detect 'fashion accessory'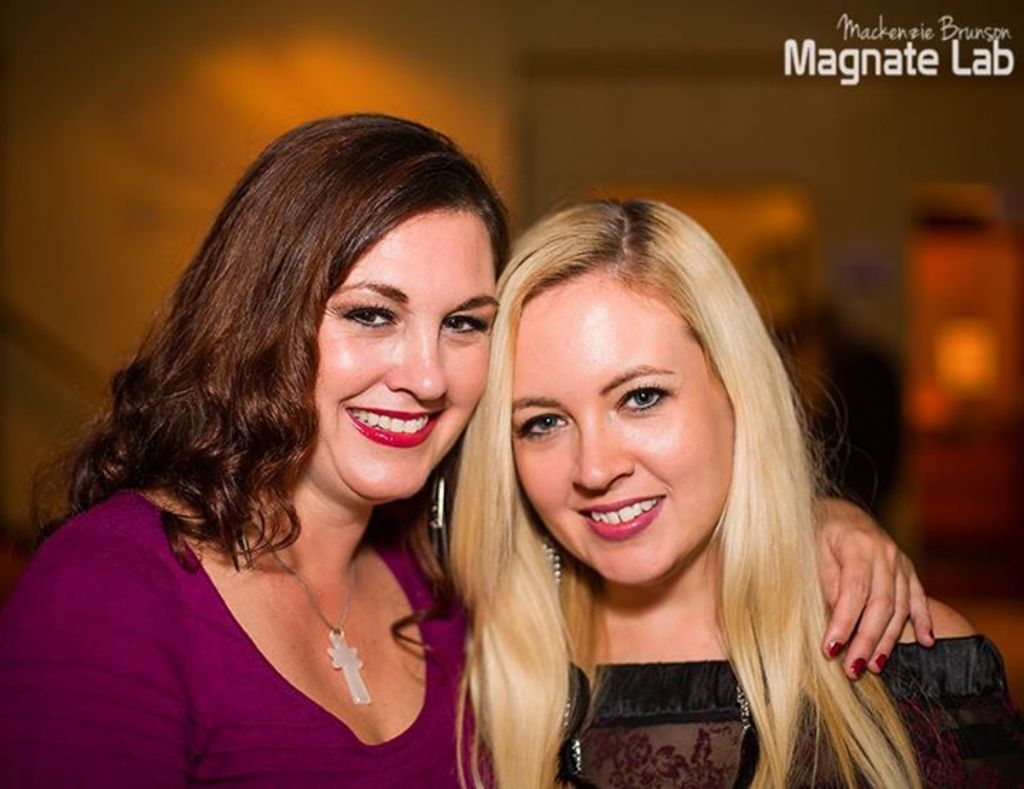
(246, 516, 371, 705)
